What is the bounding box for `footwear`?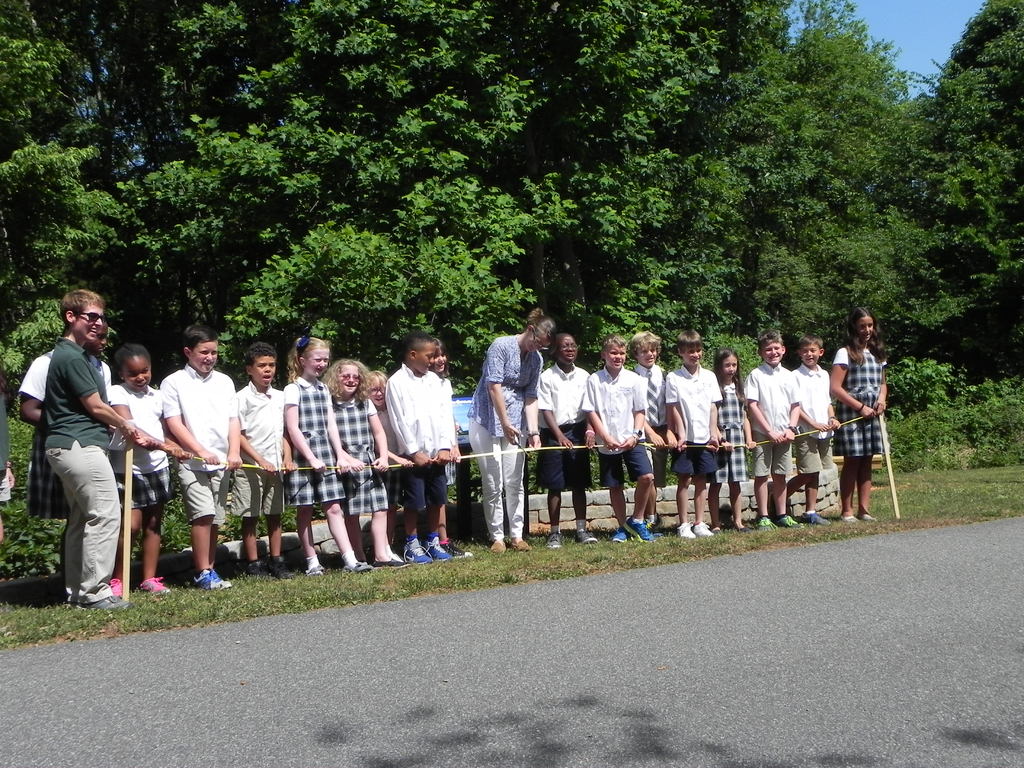
<bbox>406, 538, 431, 565</bbox>.
